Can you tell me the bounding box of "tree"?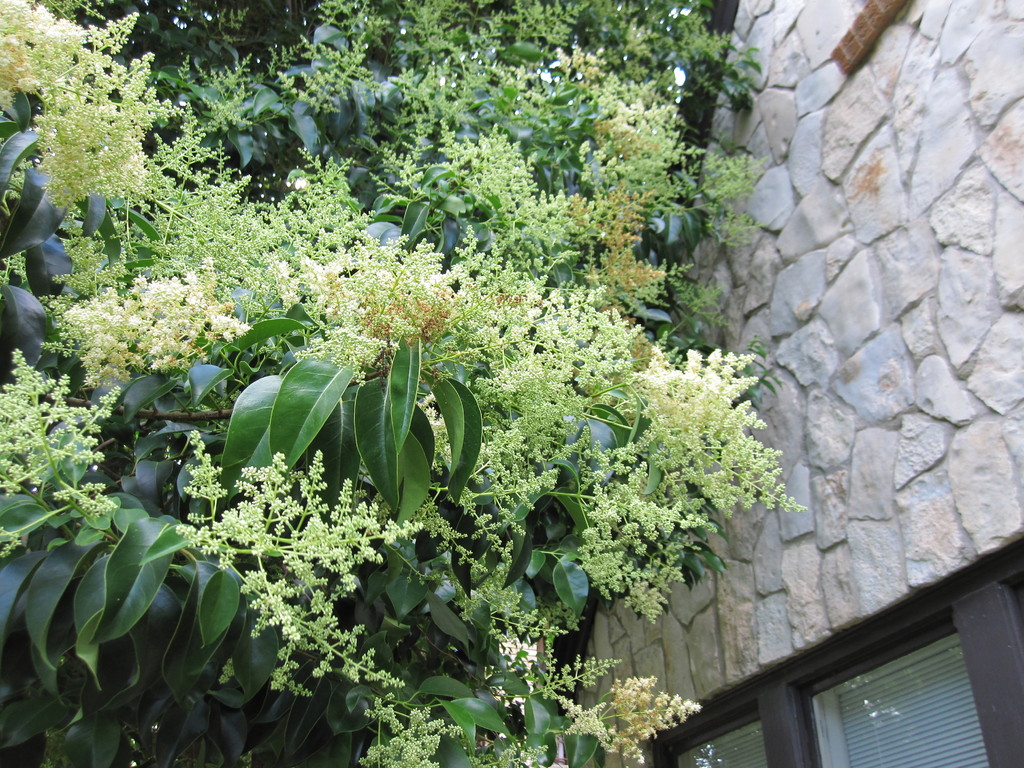
(0, 0, 799, 767).
